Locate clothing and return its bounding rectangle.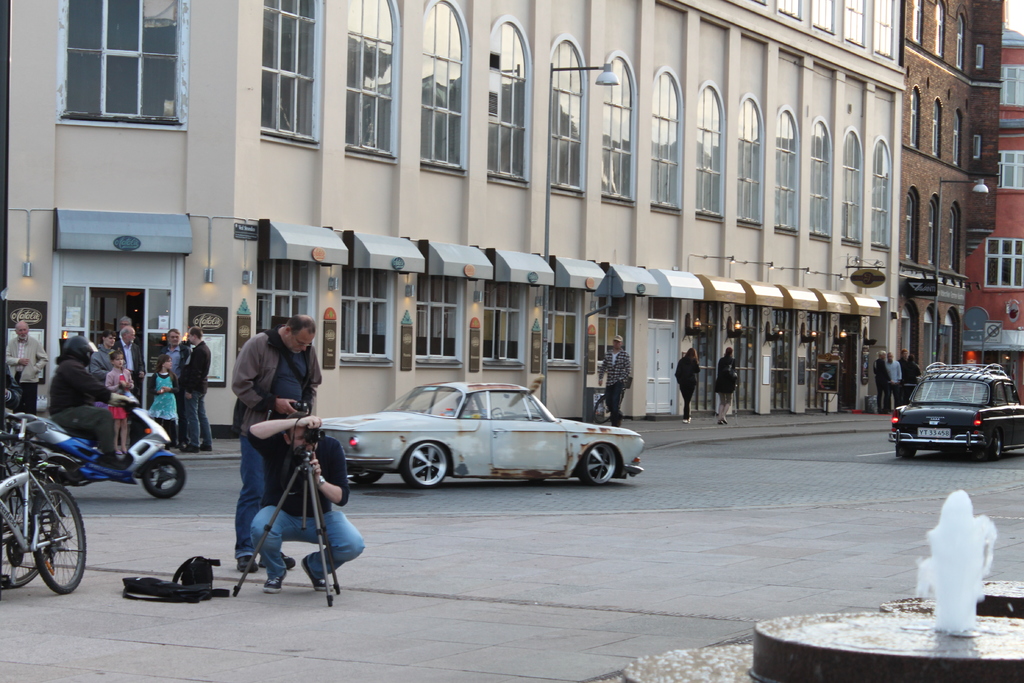
(671,349,700,415).
